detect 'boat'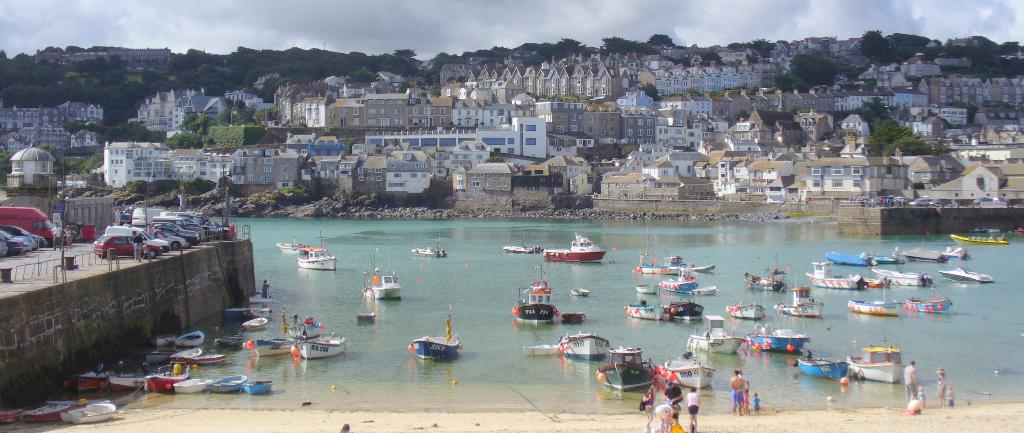
crop(28, 400, 63, 426)
